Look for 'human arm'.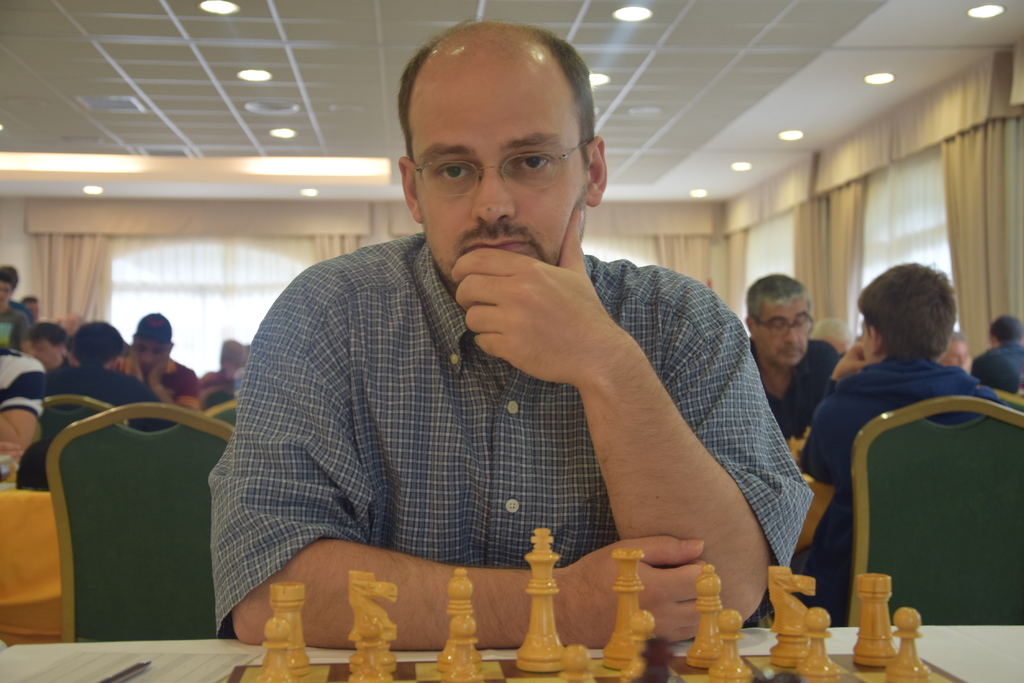
Found: detection(146, 339, 204, 433).
